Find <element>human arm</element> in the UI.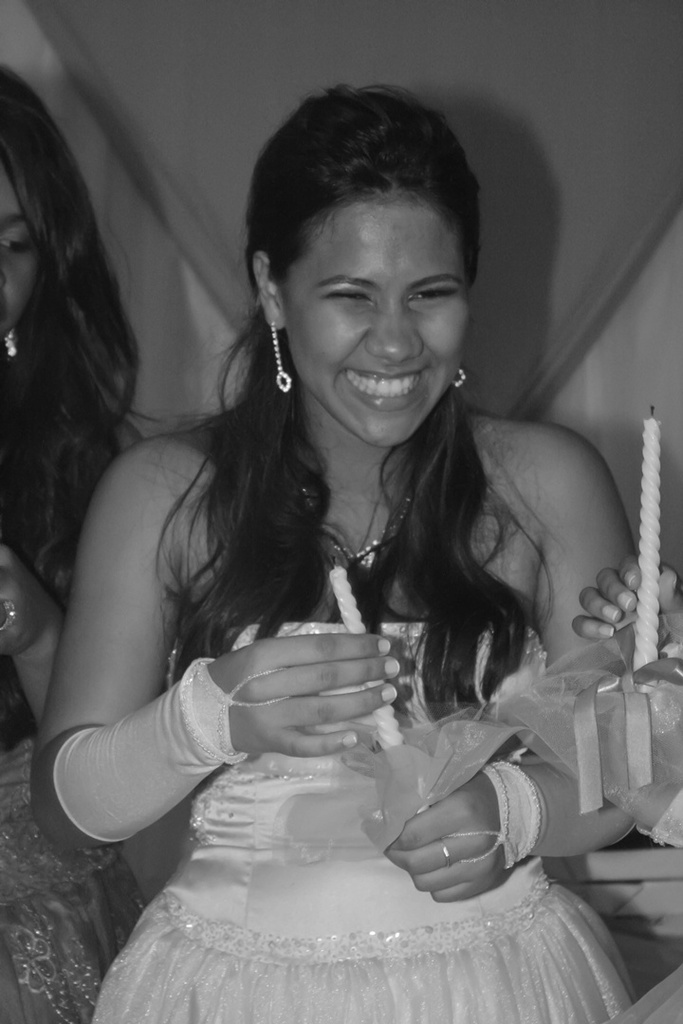
UI element at bbox=(36, 448, 402, 846).
